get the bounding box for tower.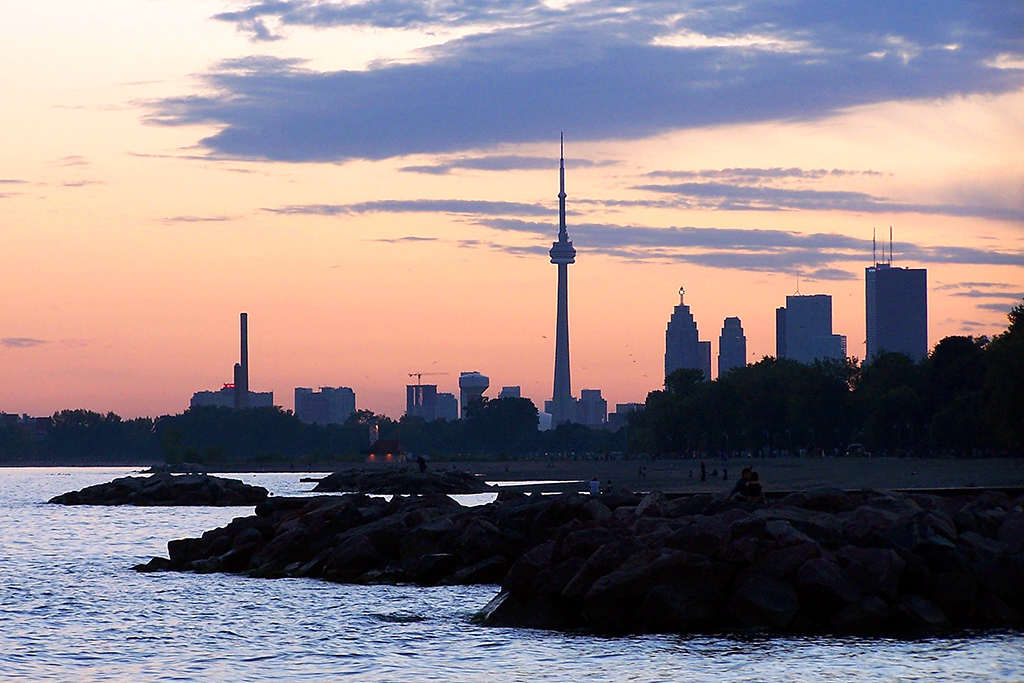
(x1=713, y1=302, x2=745, y2=391).
